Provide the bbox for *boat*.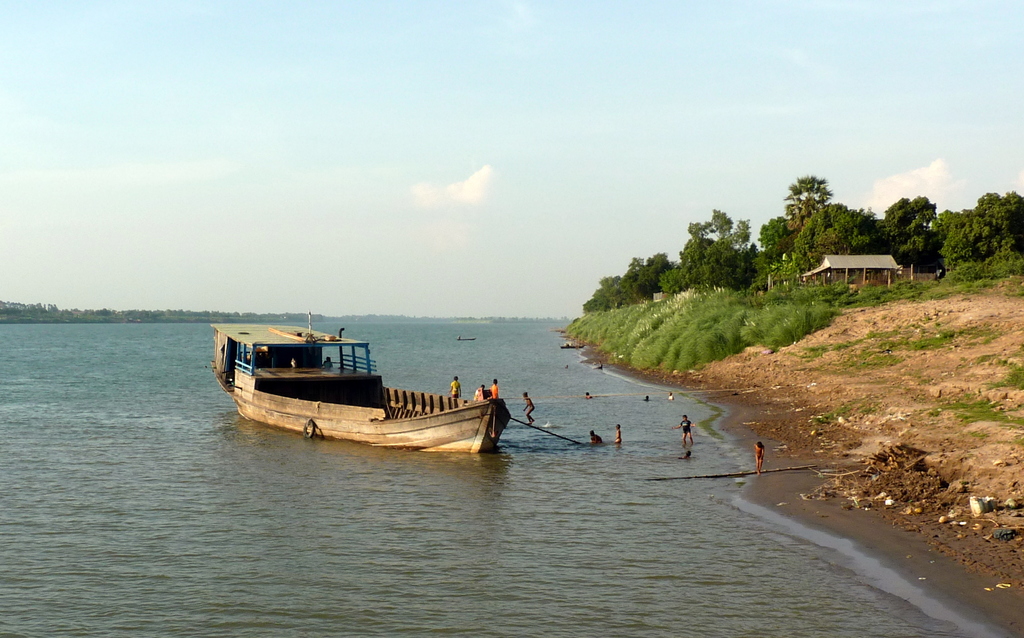
BBox(216, 313, 530, 459).
